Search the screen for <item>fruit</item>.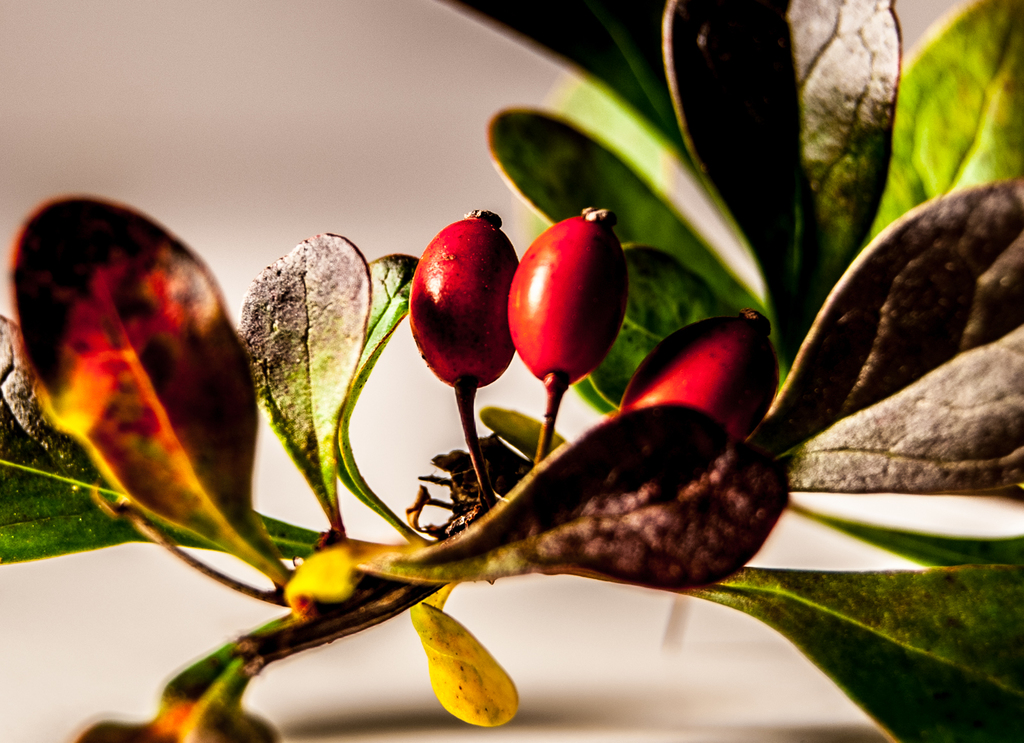
Found at (624, 304, 778, 440).
